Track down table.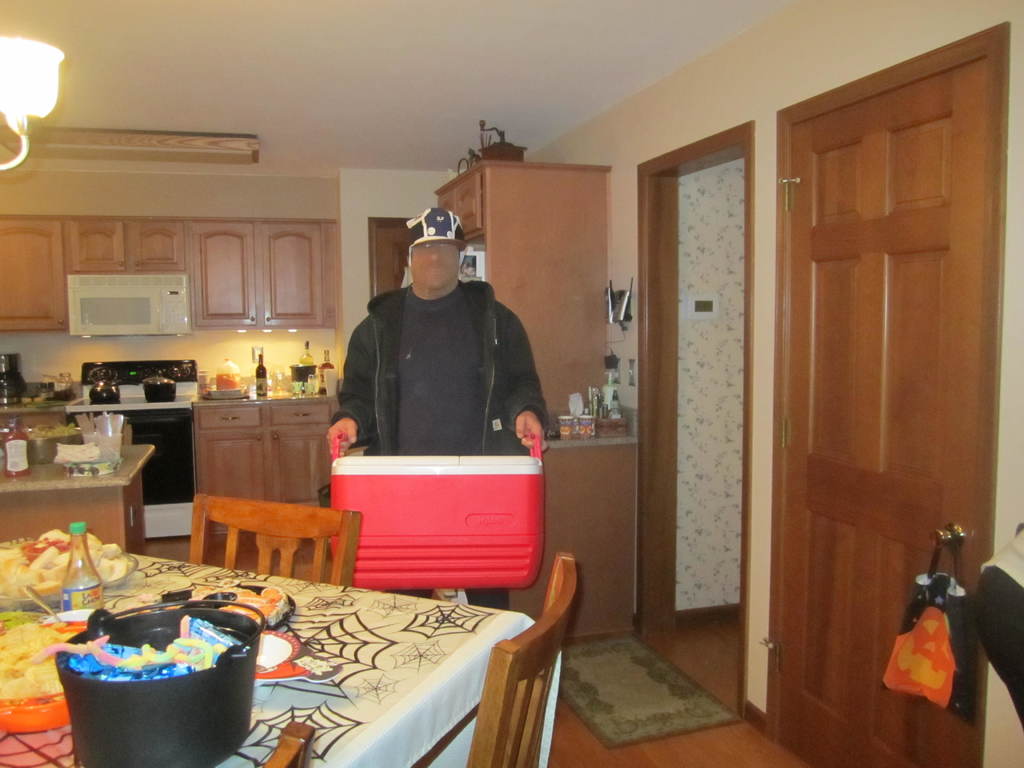
Tracked to <box>41,559,557,767</box>.
